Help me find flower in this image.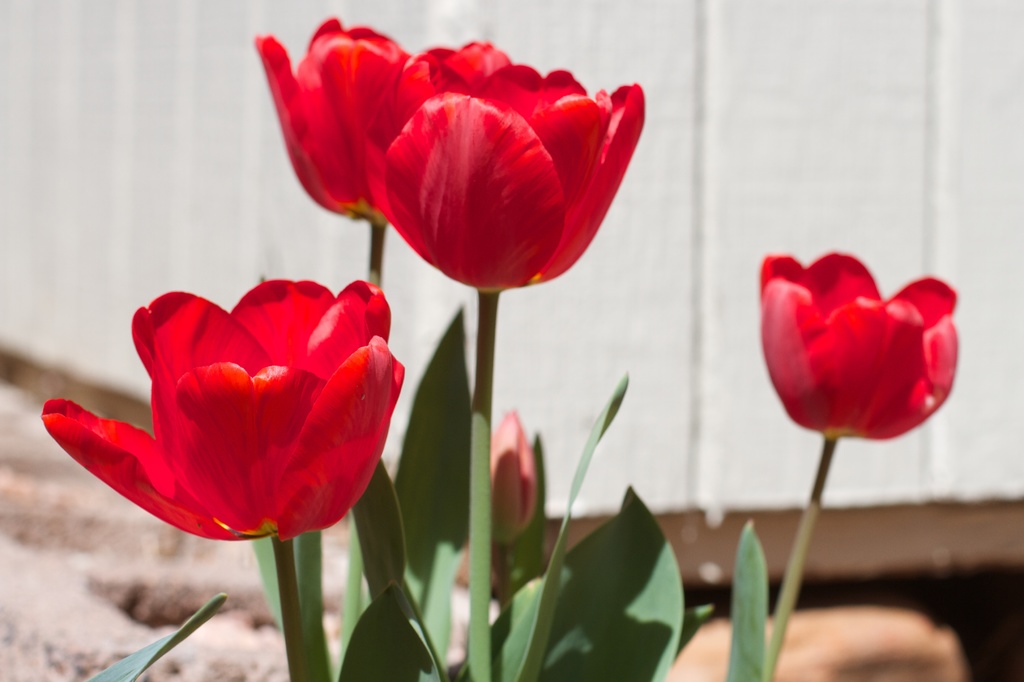
Found it: x1=756, y1=257, x2=975, y2=446.
